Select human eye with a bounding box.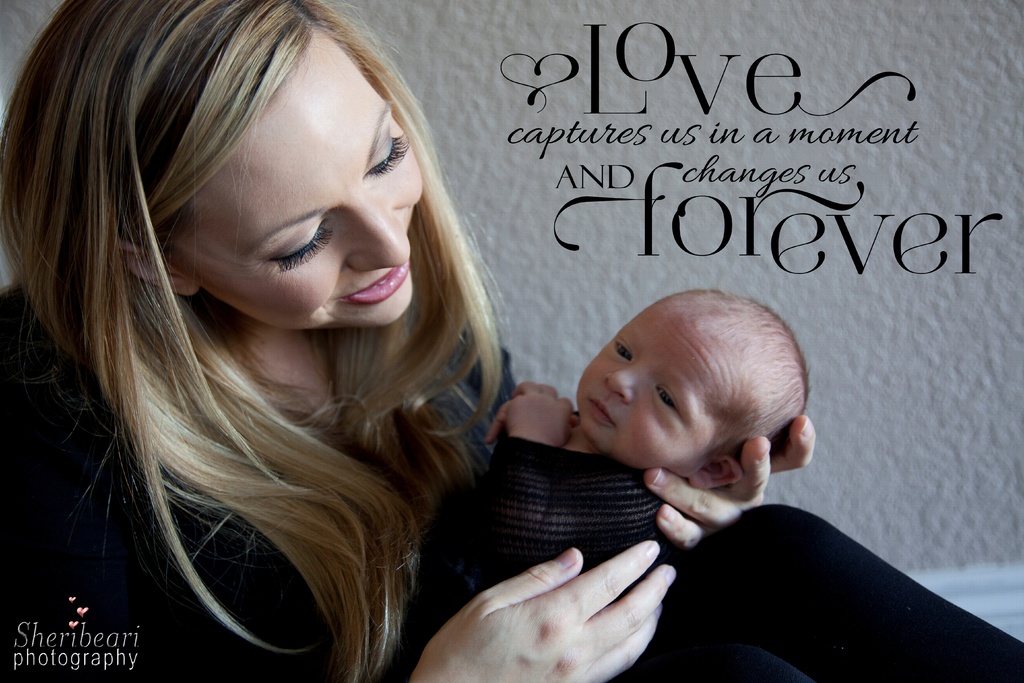
643/368/684/420.
